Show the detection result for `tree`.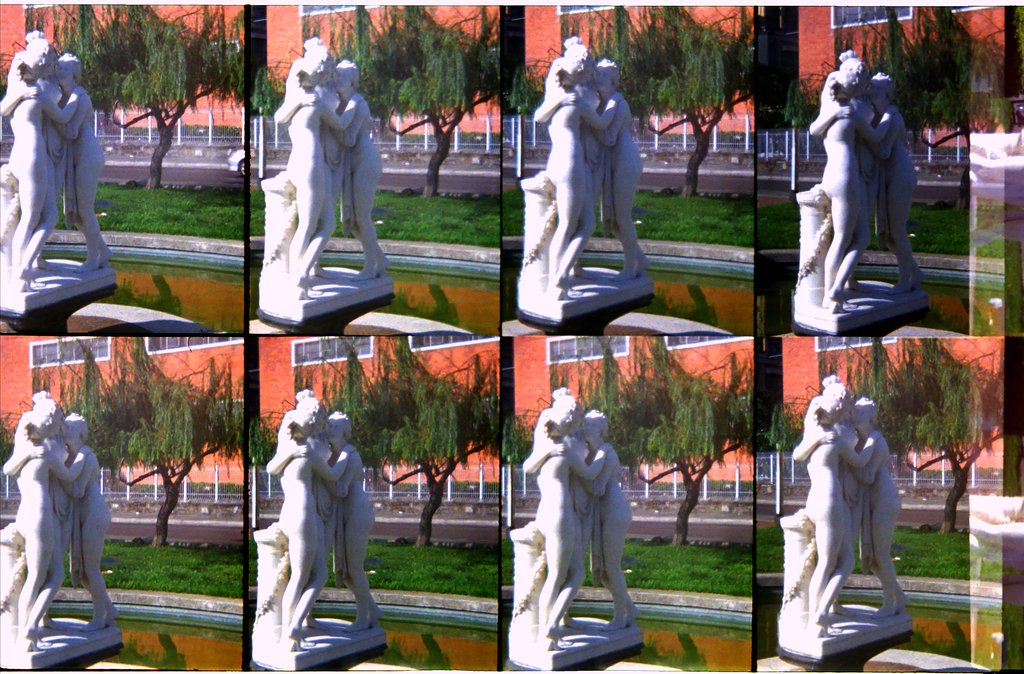
250/0/500/192.
